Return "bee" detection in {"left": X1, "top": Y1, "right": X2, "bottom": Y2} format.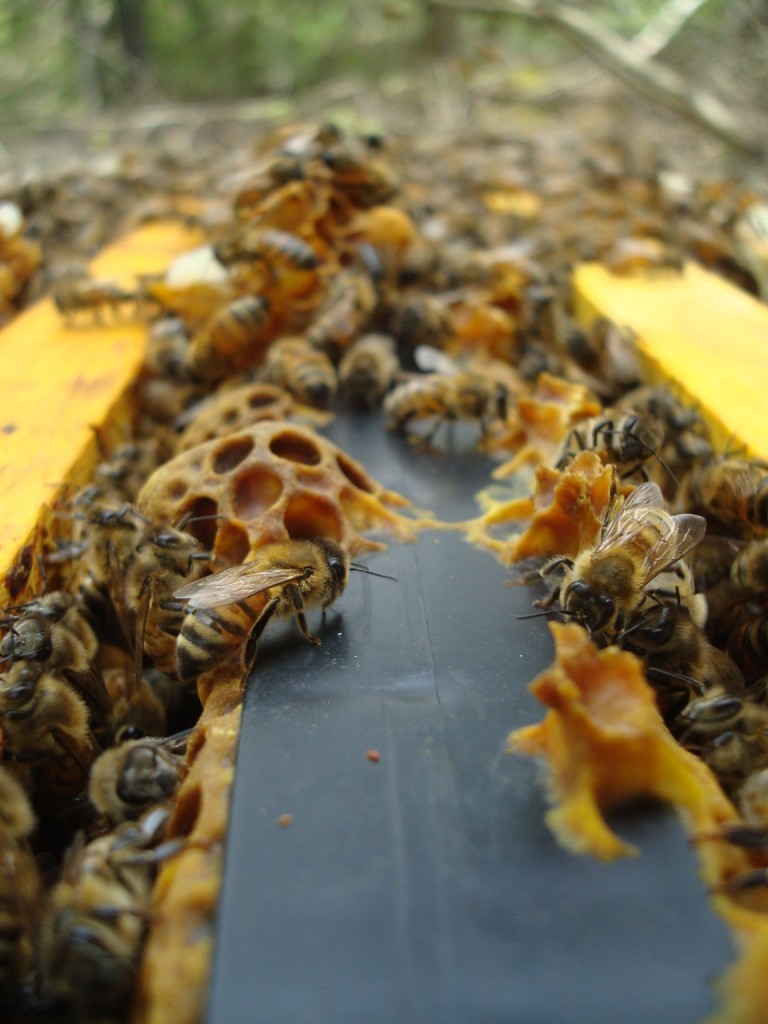
{"left": 39, "top": 799, "right": 184, "bottom": 1023}.
